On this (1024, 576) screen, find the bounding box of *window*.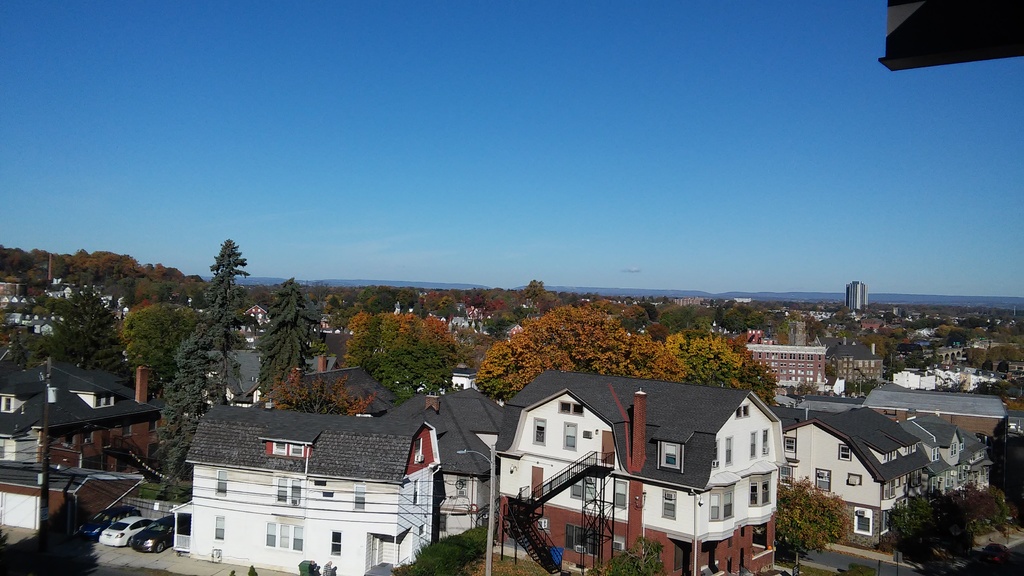
Bounding box: bbox=(721, 436, 735, 467).
